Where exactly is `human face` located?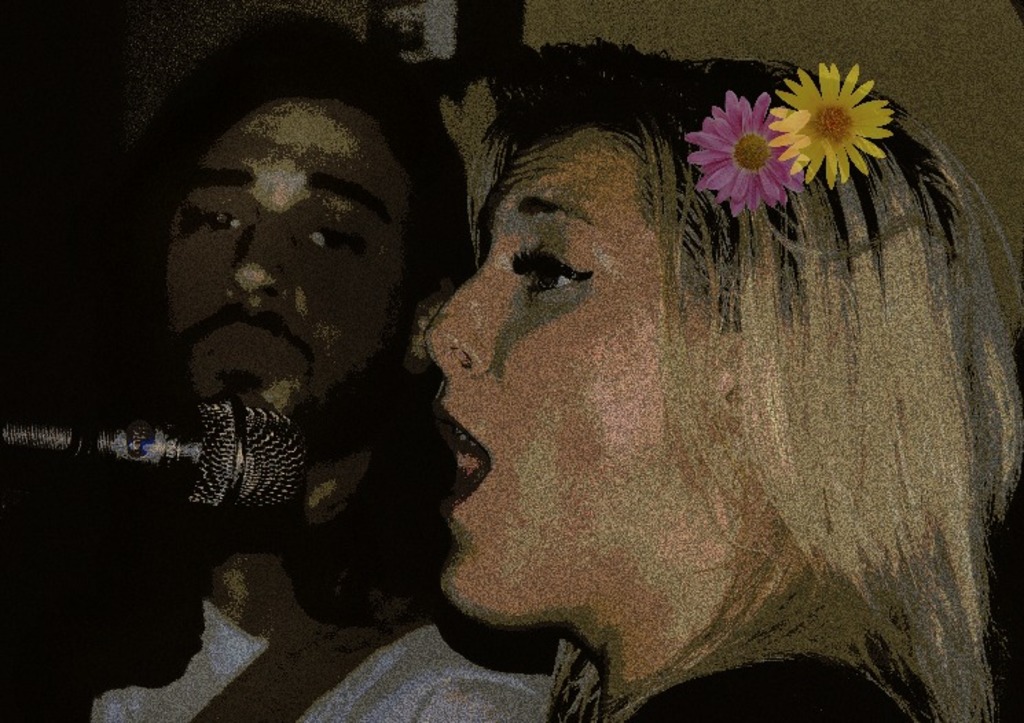
Its bounding box is (x1=168, y1=76, x2=418, y2=436).
